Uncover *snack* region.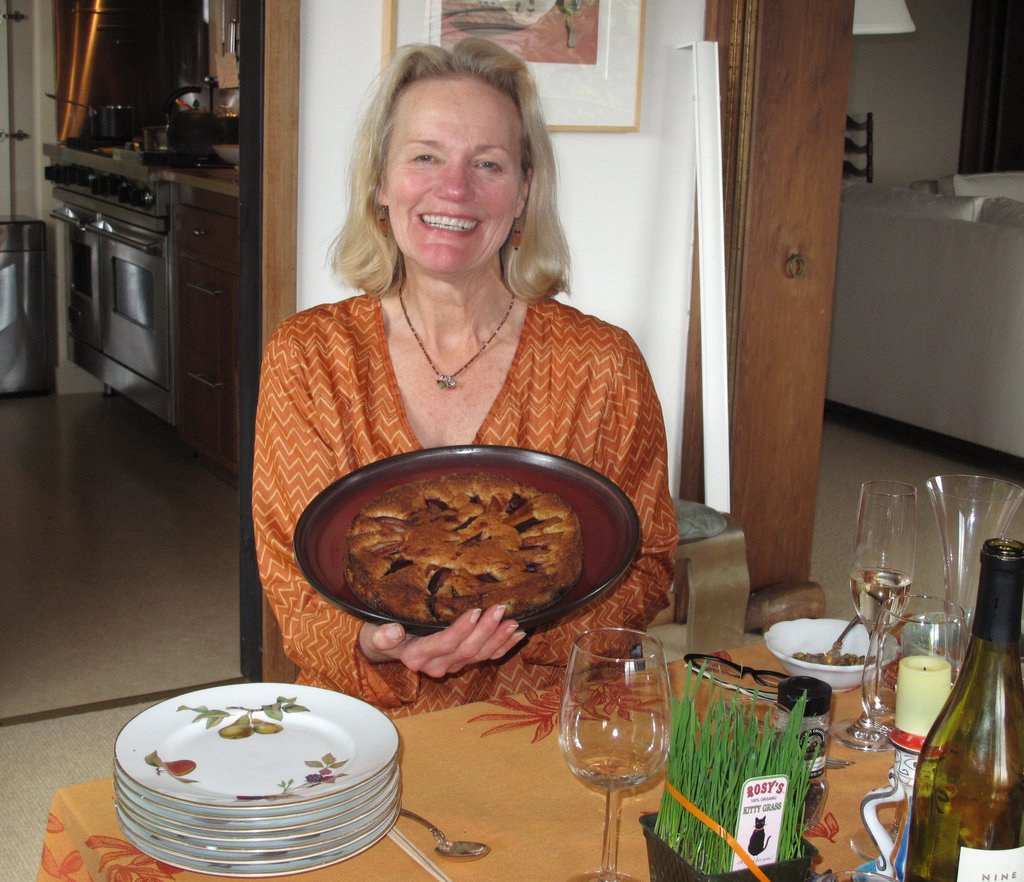
Uncovered: <box>289,440,586,663</box>.
